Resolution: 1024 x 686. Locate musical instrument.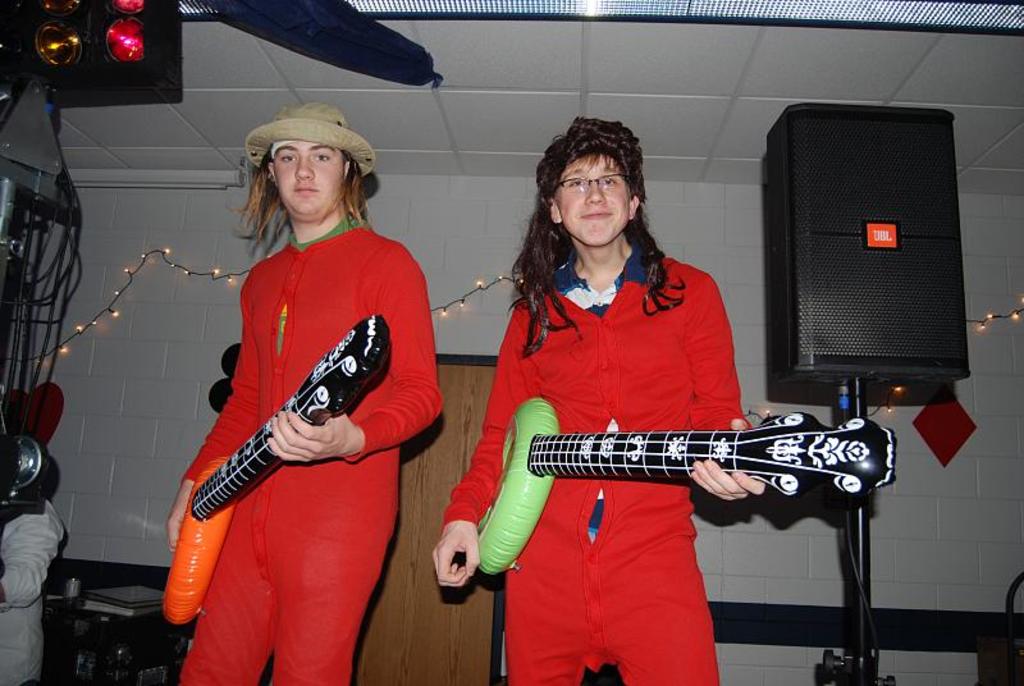
494,369,906,571.
